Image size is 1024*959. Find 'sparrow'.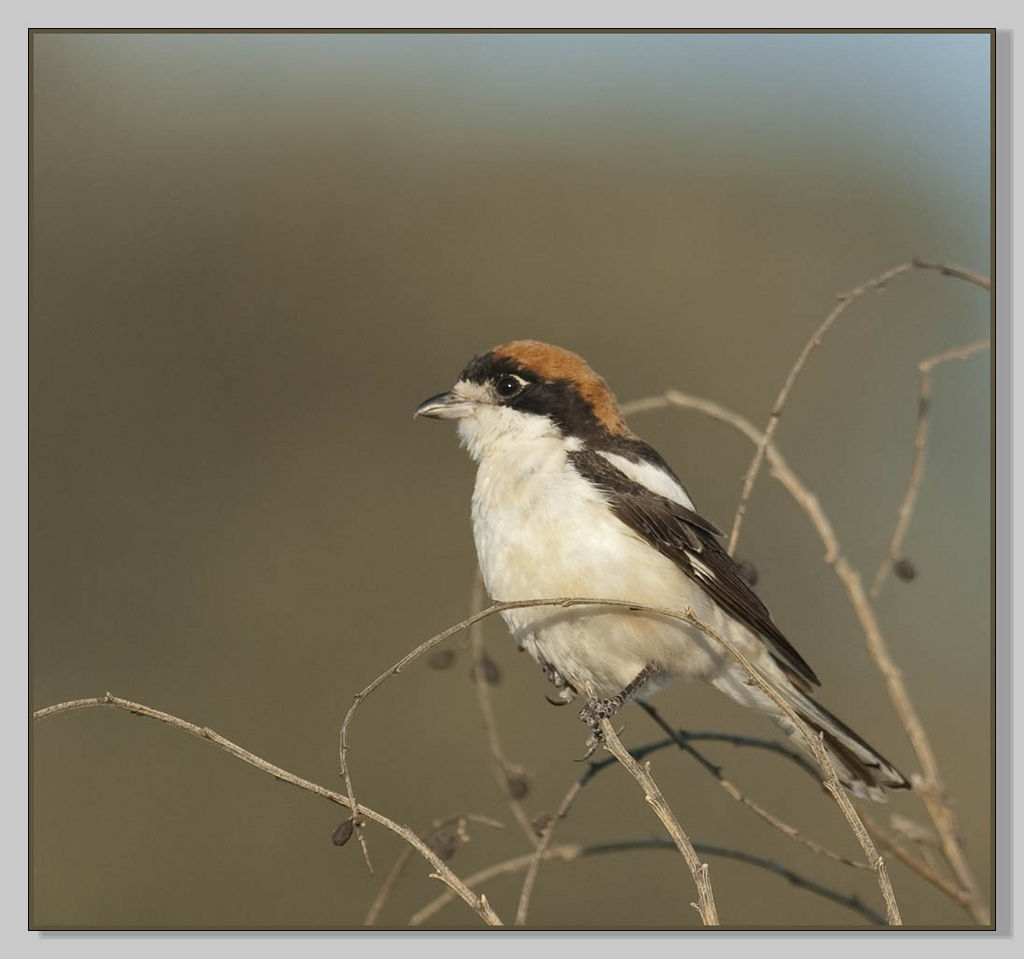
<box>408,334,911,786</box>.
